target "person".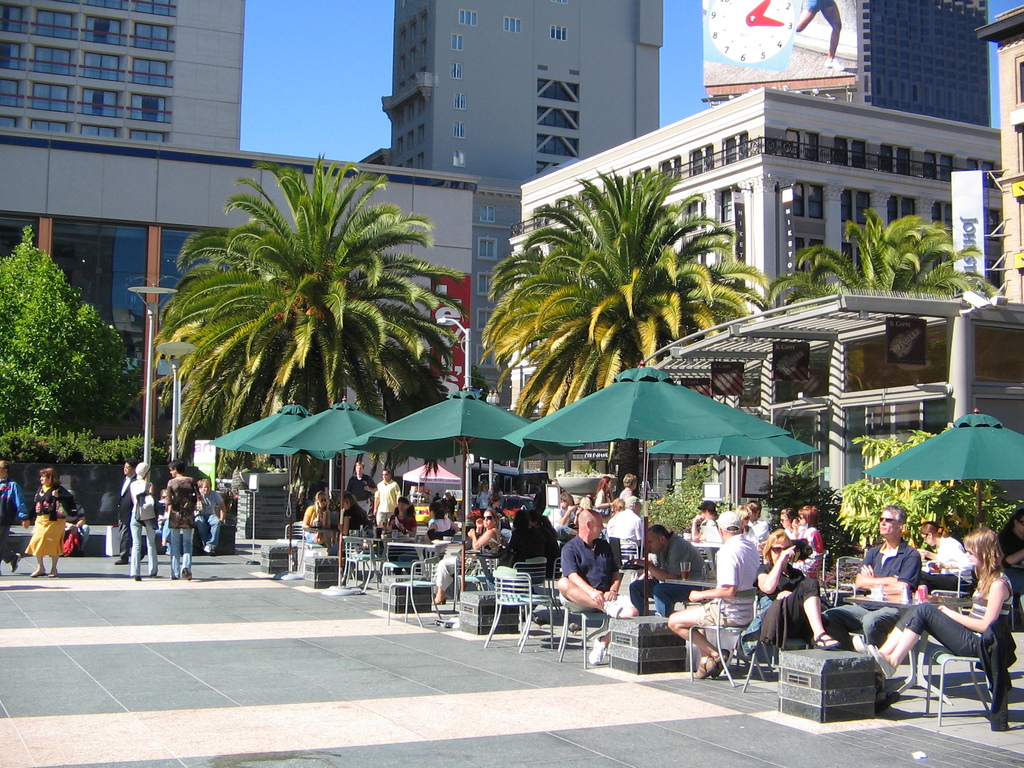
Target region: locate(337, 490, 368, 529).
